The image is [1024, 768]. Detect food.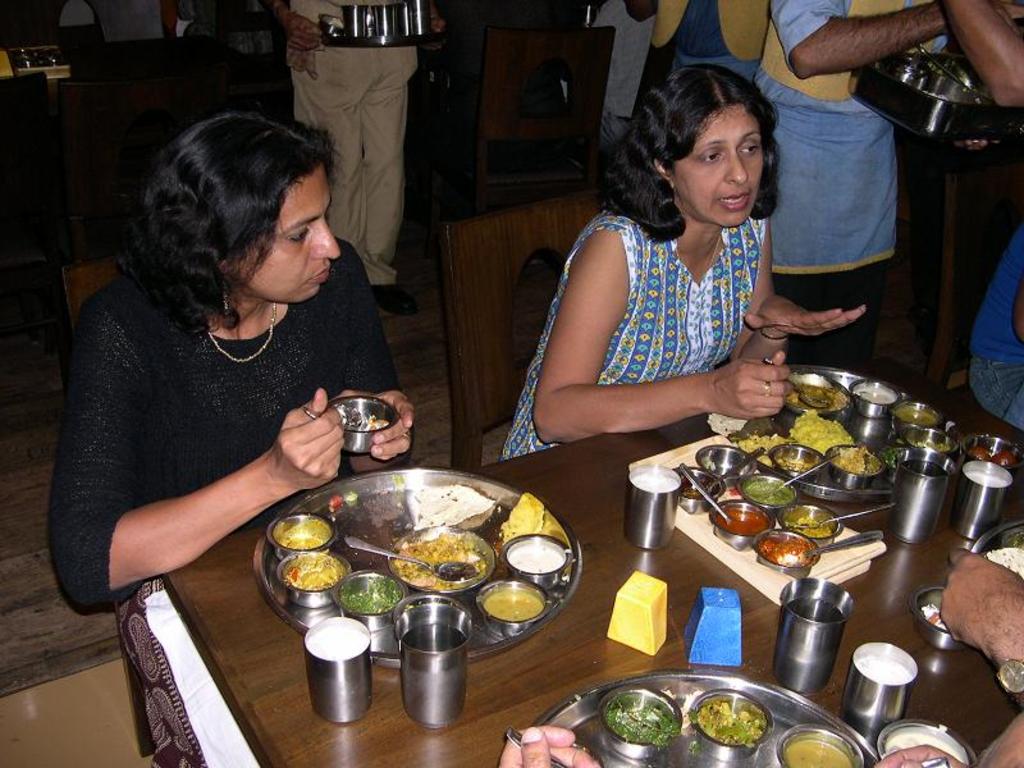
Detection: (968,445,992,465).
